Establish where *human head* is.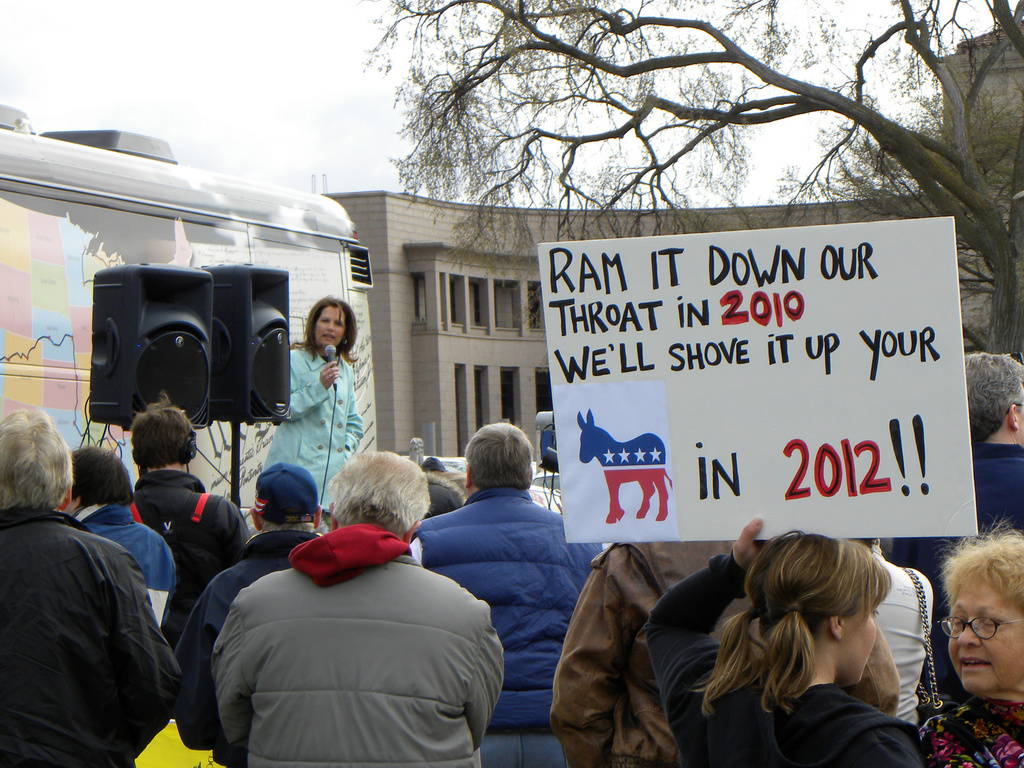
Established at l=725, t=543, r=927, b=710.
